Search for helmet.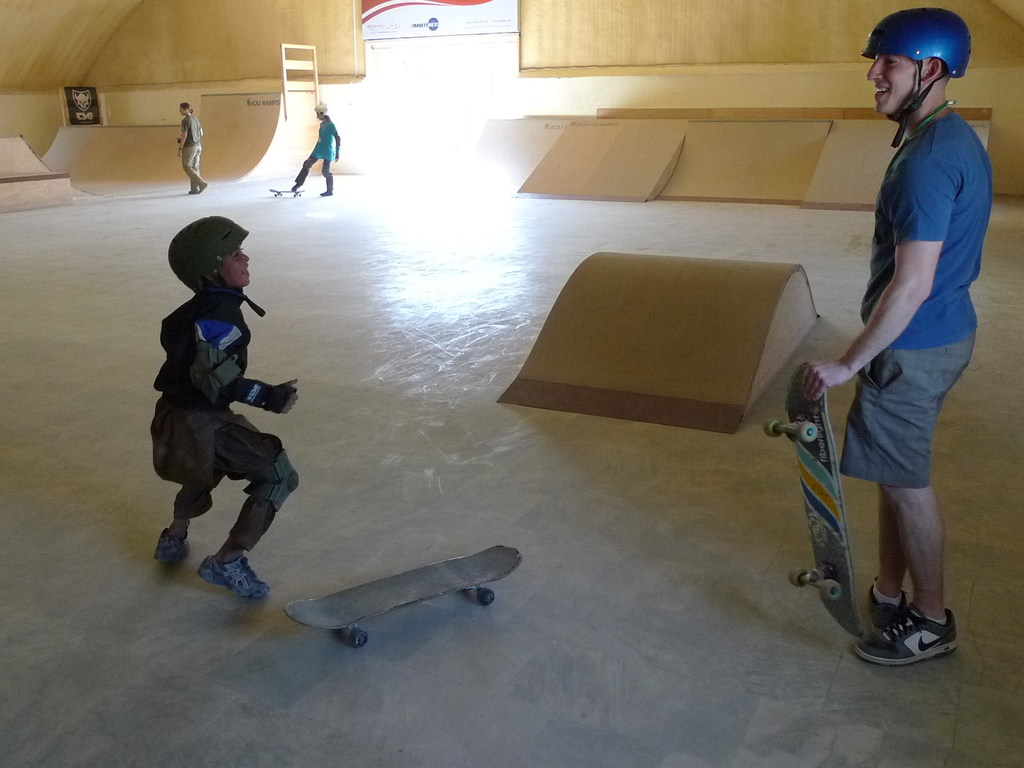
Found at l=871, t=3, r=982, b=115.
